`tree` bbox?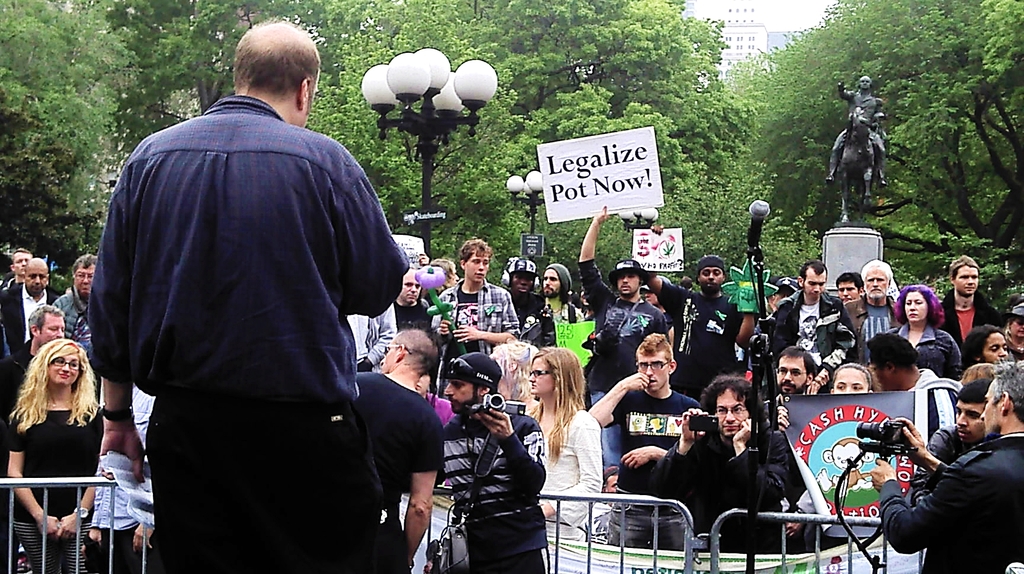
rect(708, 0, 985, 200)
